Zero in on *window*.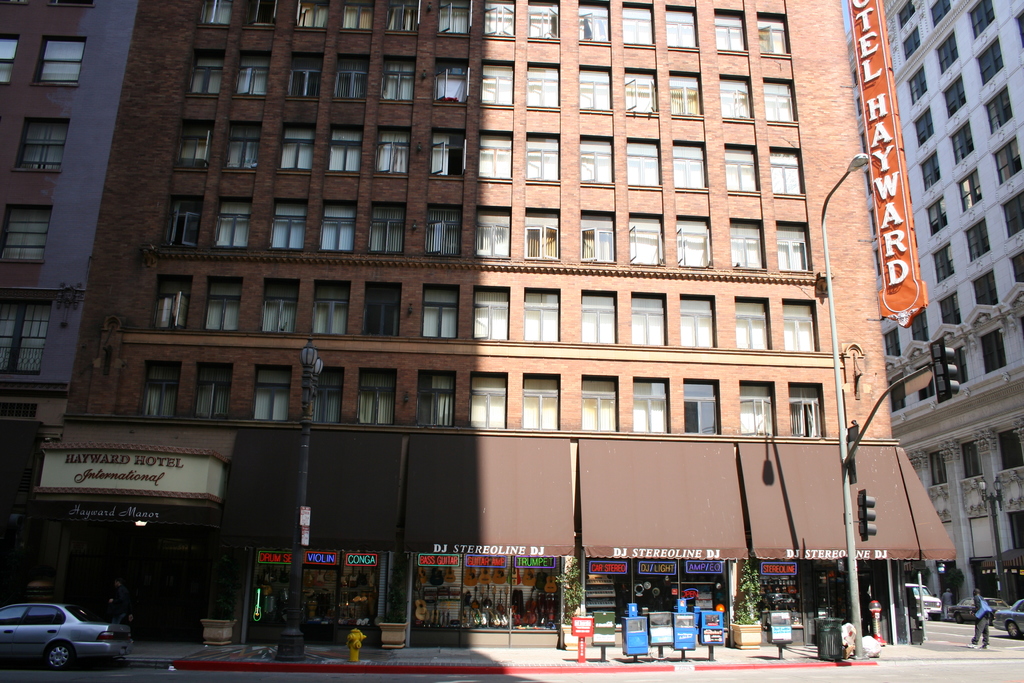
Zeroed in: (left=860, top=124, right=867, bottom=154).
